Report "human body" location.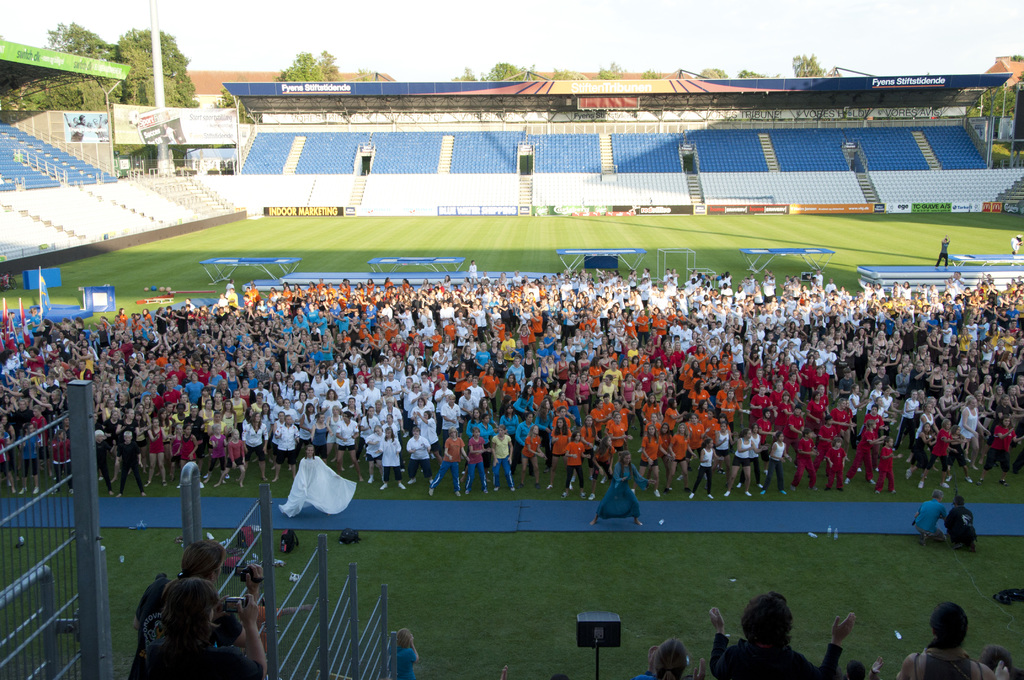
Report: Rect(700, 289, 705, 301).
